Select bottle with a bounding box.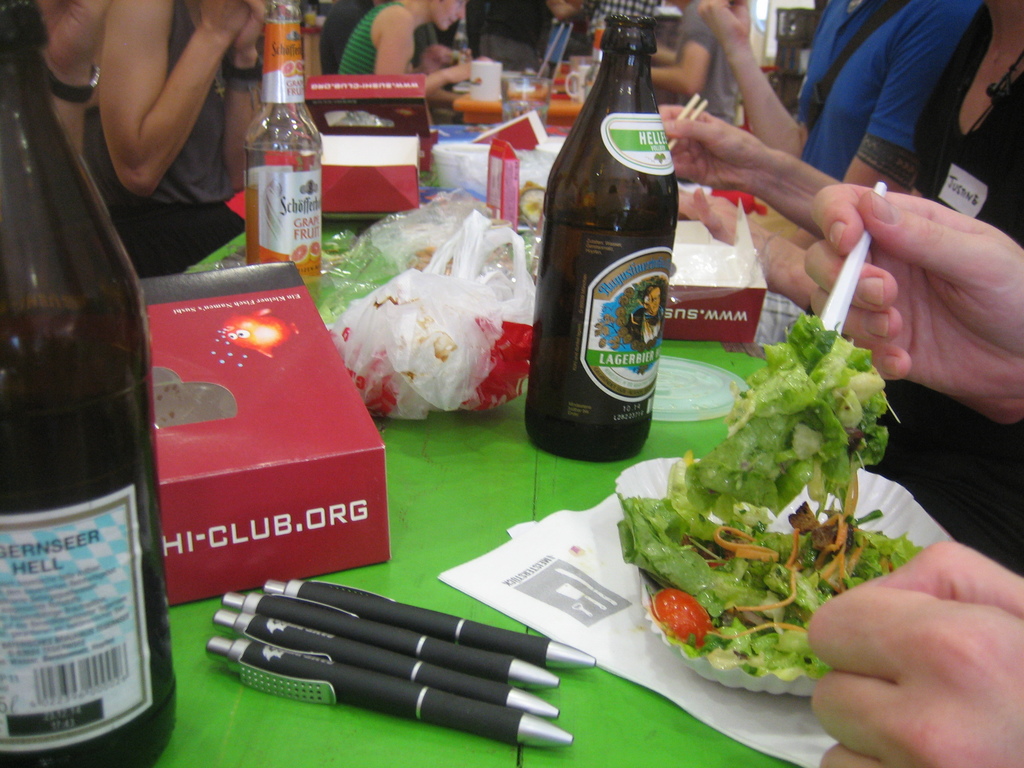
bbox(0, 0, 177, 767).
